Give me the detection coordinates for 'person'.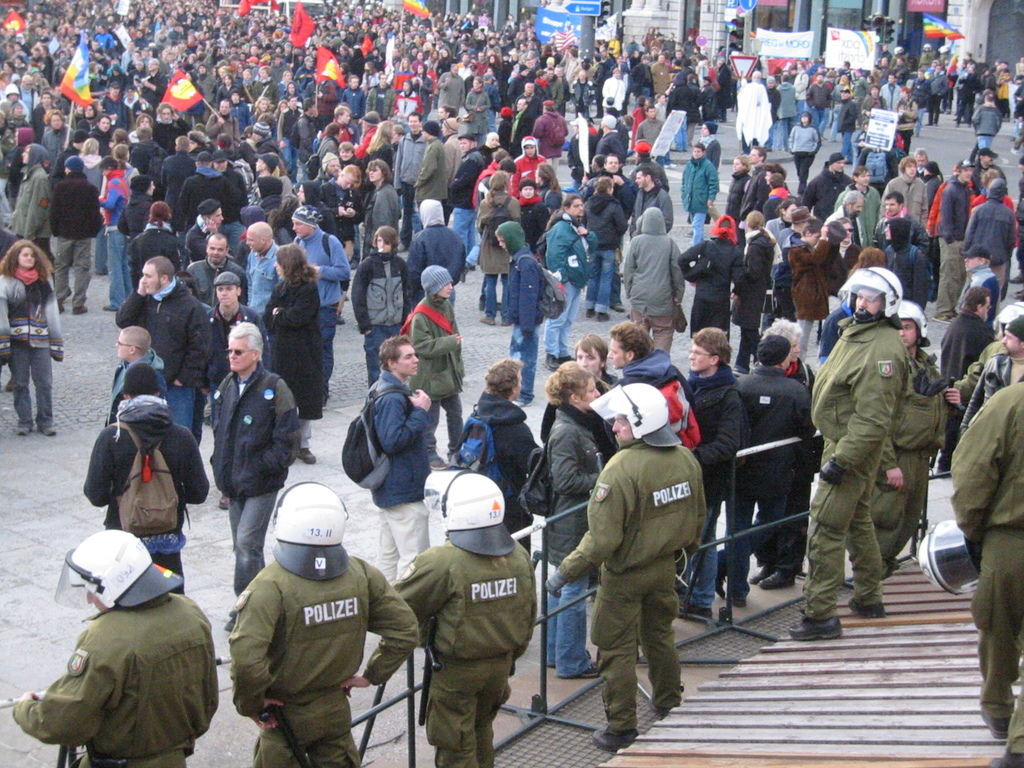
[113, 254, 208, 434].
